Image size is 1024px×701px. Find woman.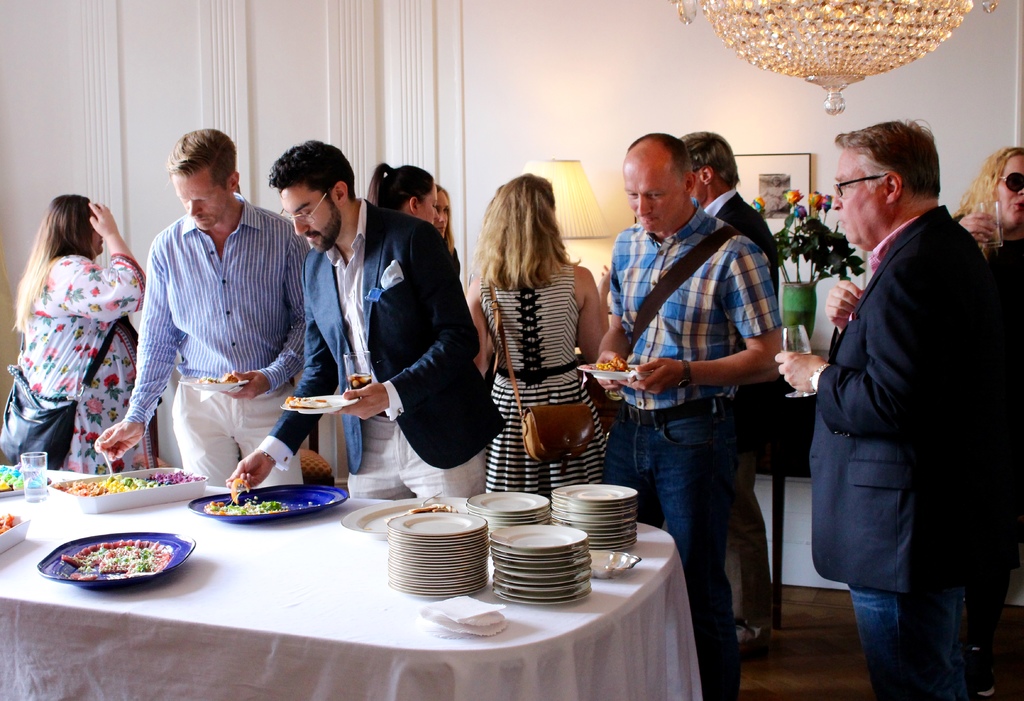
x1=17, y1=192, x2=159, y2=475.
